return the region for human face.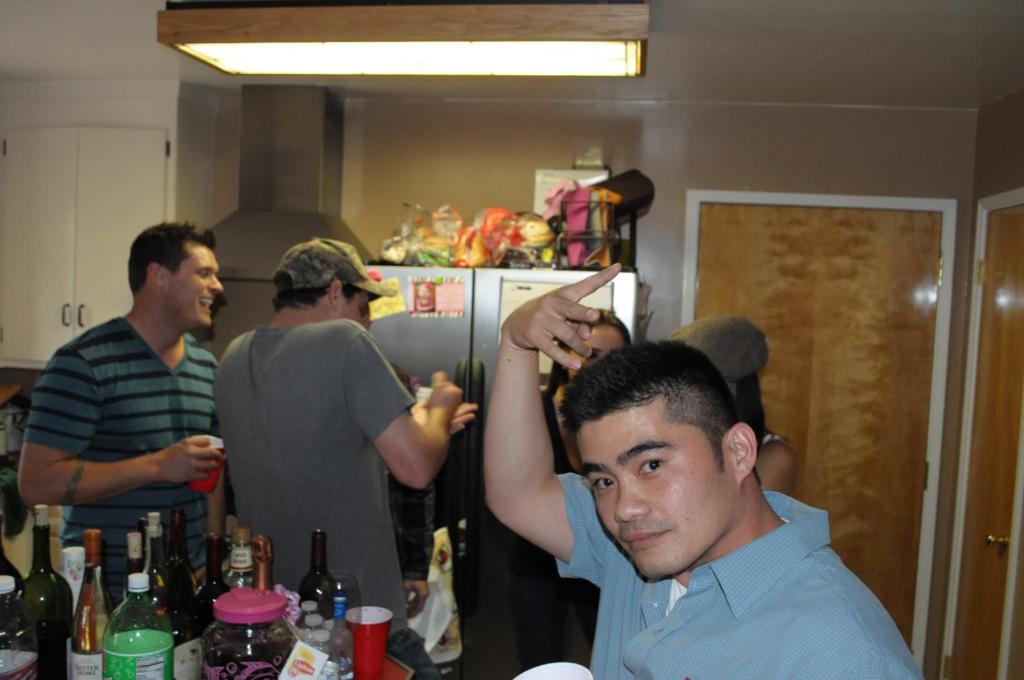
pyautogui.locateOnScreen(343, 290, 369, 326).
